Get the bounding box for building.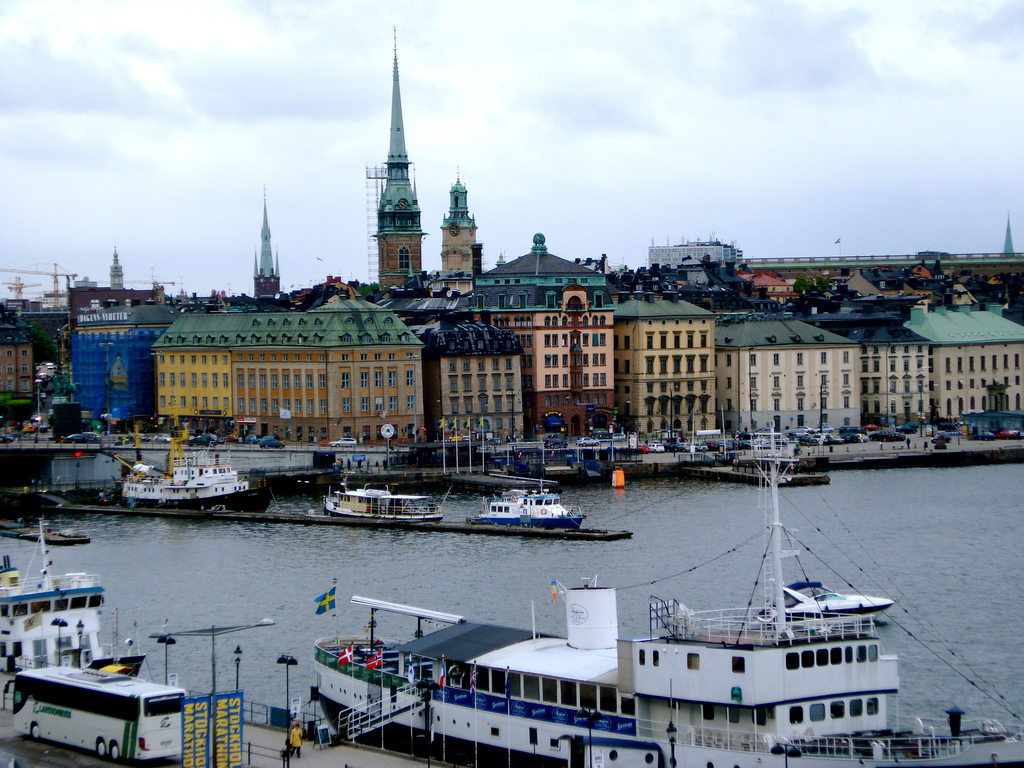
bbox=(904, 310, 1023, 417).
